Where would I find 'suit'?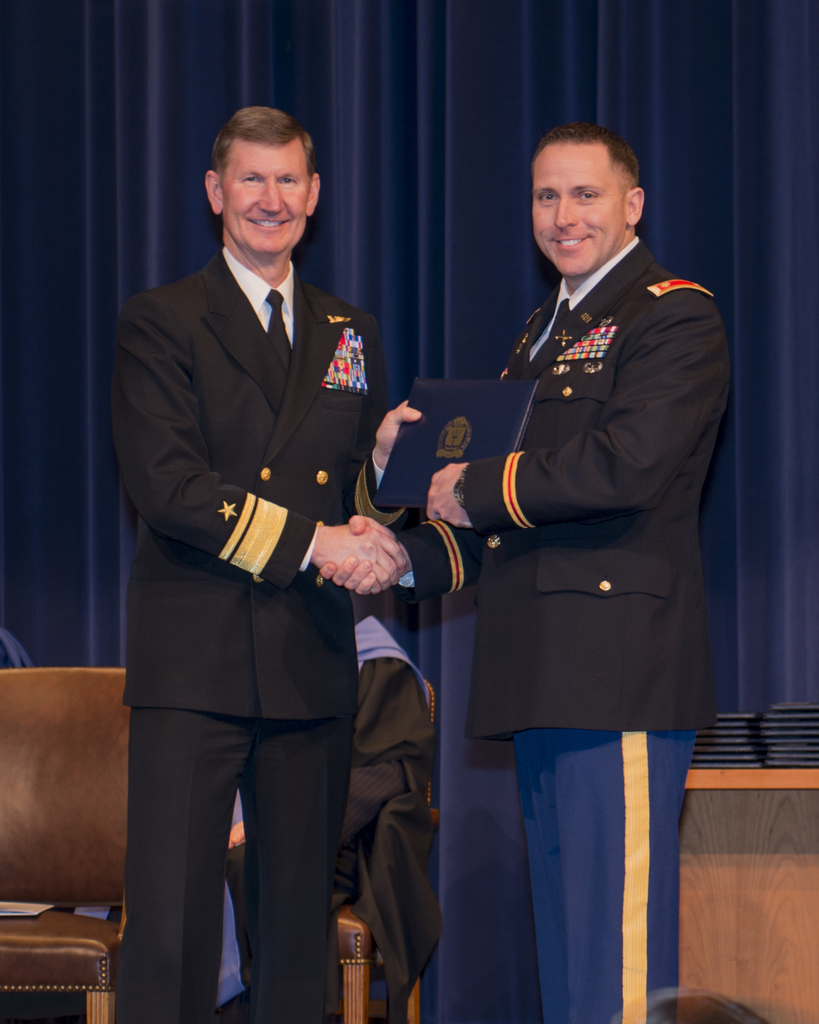
At (left=119, top=93, right=416, bottom=1023).
